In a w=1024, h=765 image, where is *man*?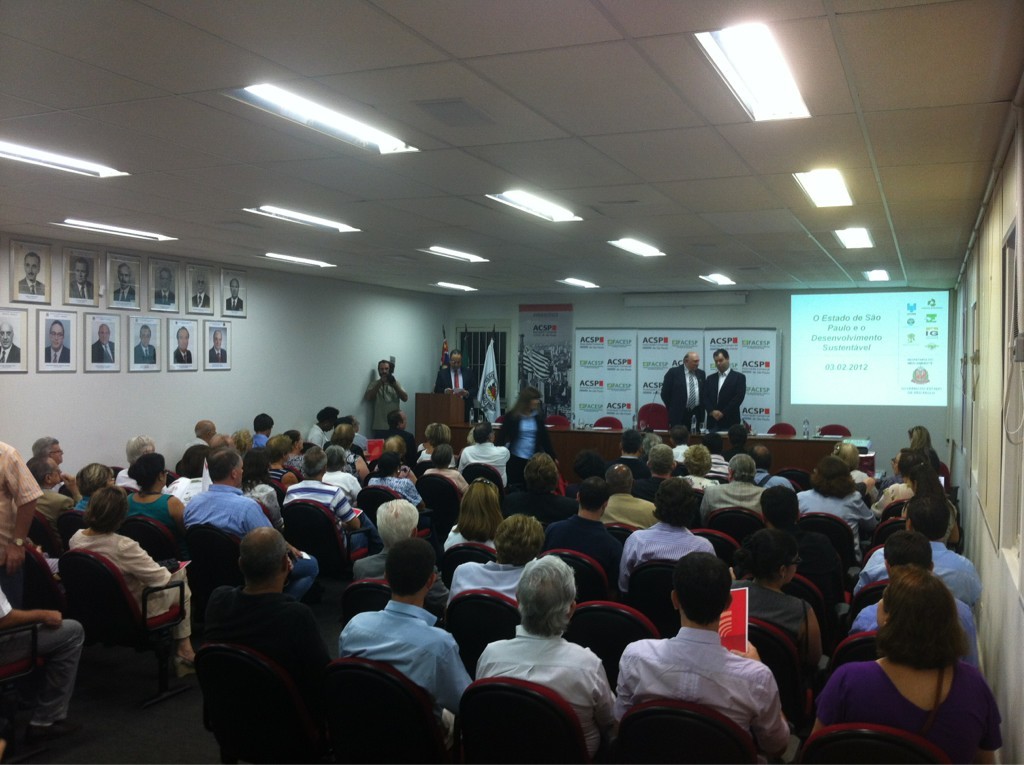
pyautogui.locateOnScreen(383, 440, 405, 456).
